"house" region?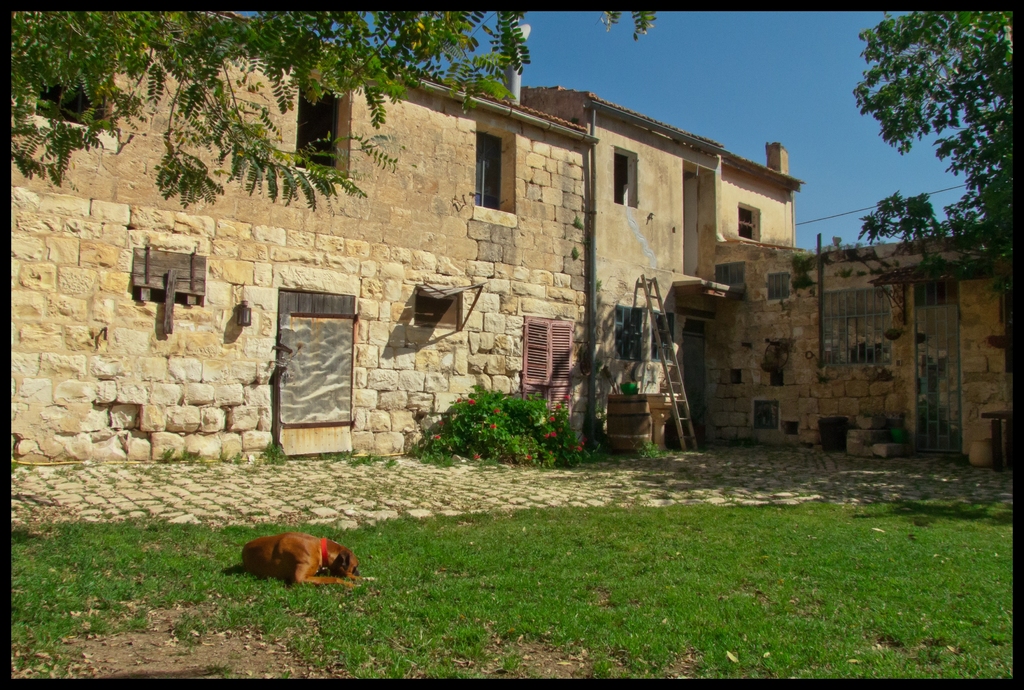
{"left": 44, "top": 28, "right": 905, "bottom": 492}
